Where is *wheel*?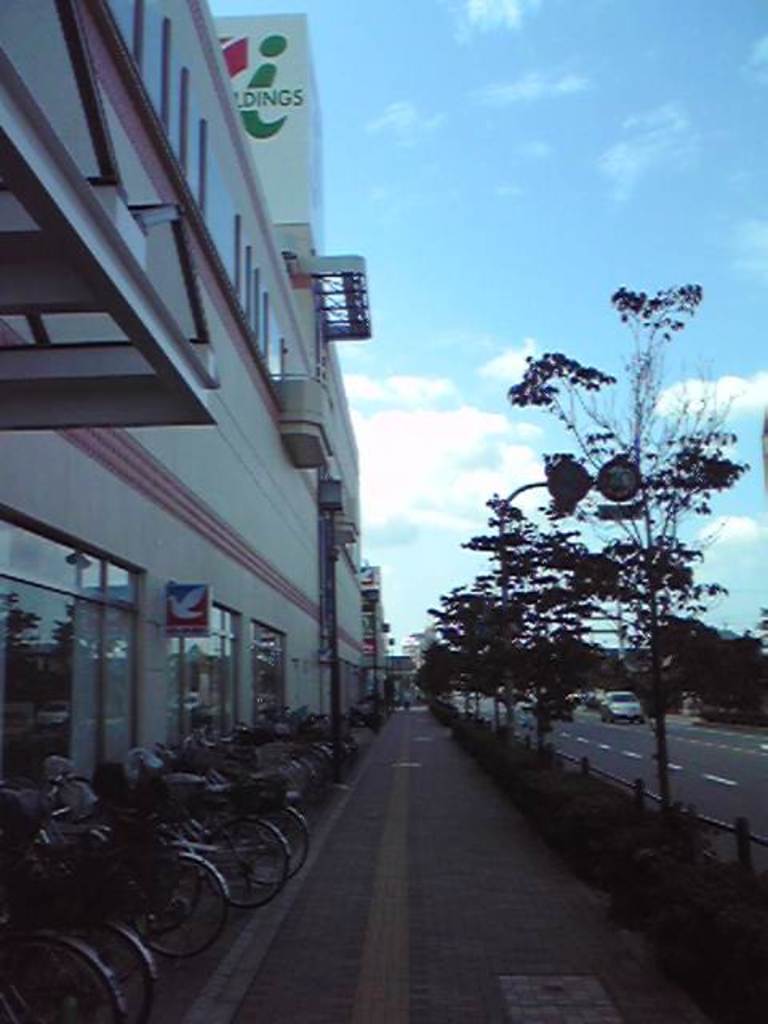
BBox(56, 920, 155, 1022).
